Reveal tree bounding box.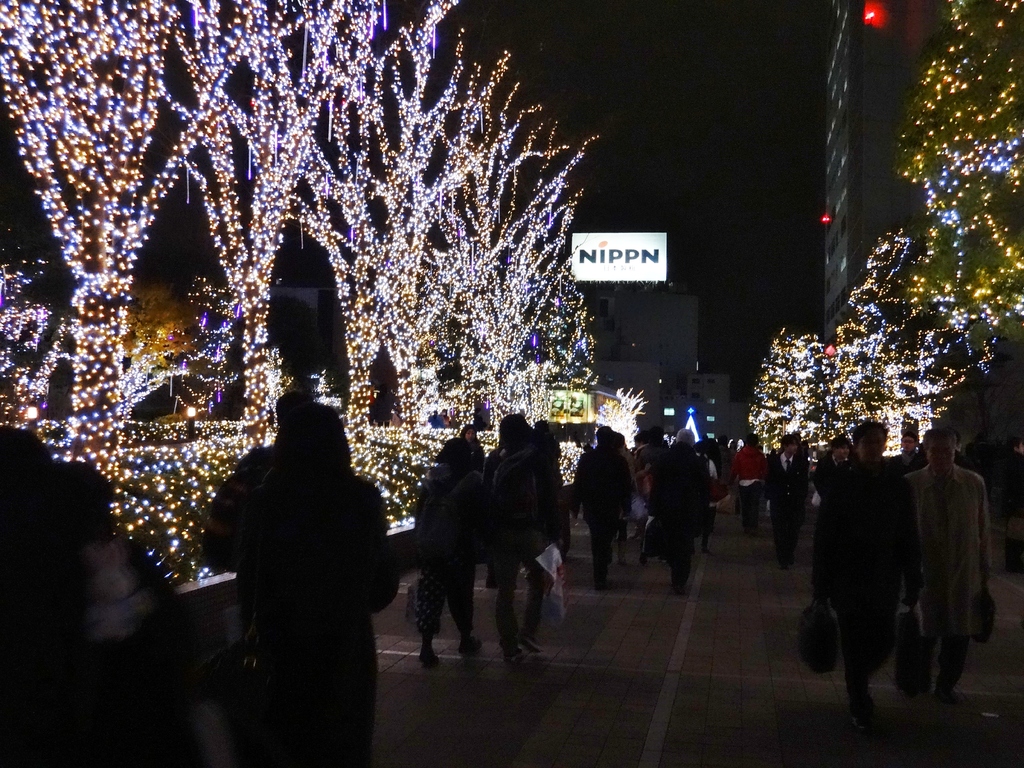
Revealed: locate(360, 58, 518, 429).
